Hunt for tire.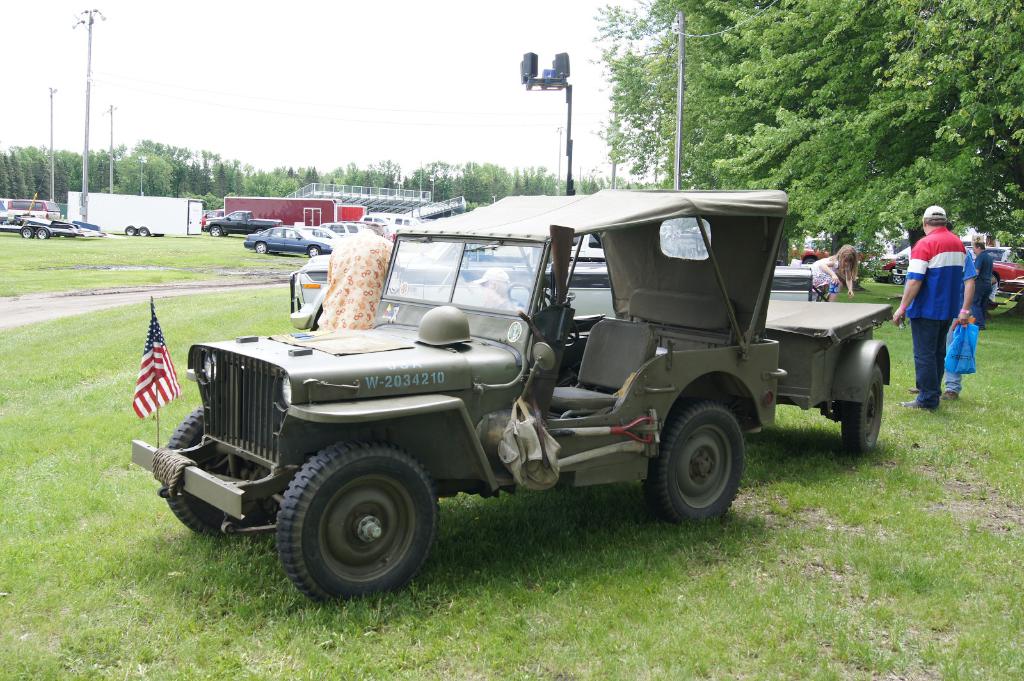
Hunted down at (left=253, top=241, right=266, bottom=257).
